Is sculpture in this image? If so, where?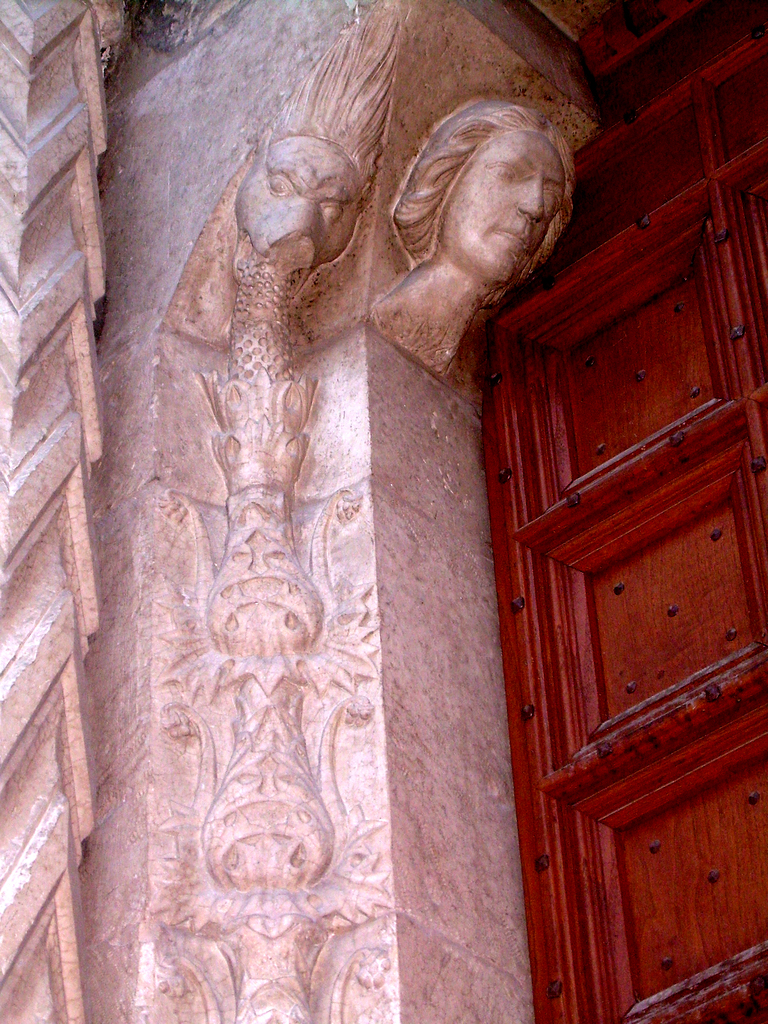
Yes, at crop(153, 920, 383, 1023).
